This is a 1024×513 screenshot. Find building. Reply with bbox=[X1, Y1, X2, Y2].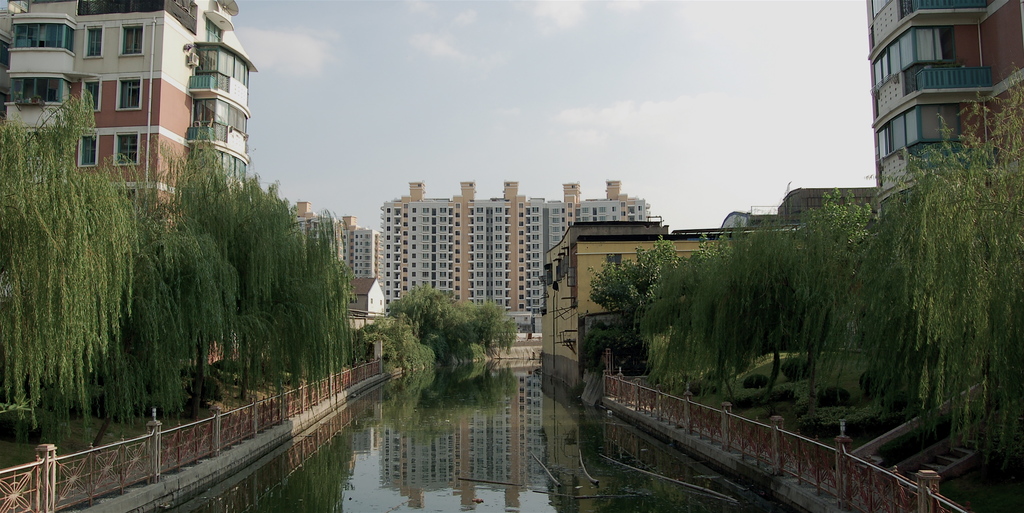
bbox=[545, 219, 760, 393].
